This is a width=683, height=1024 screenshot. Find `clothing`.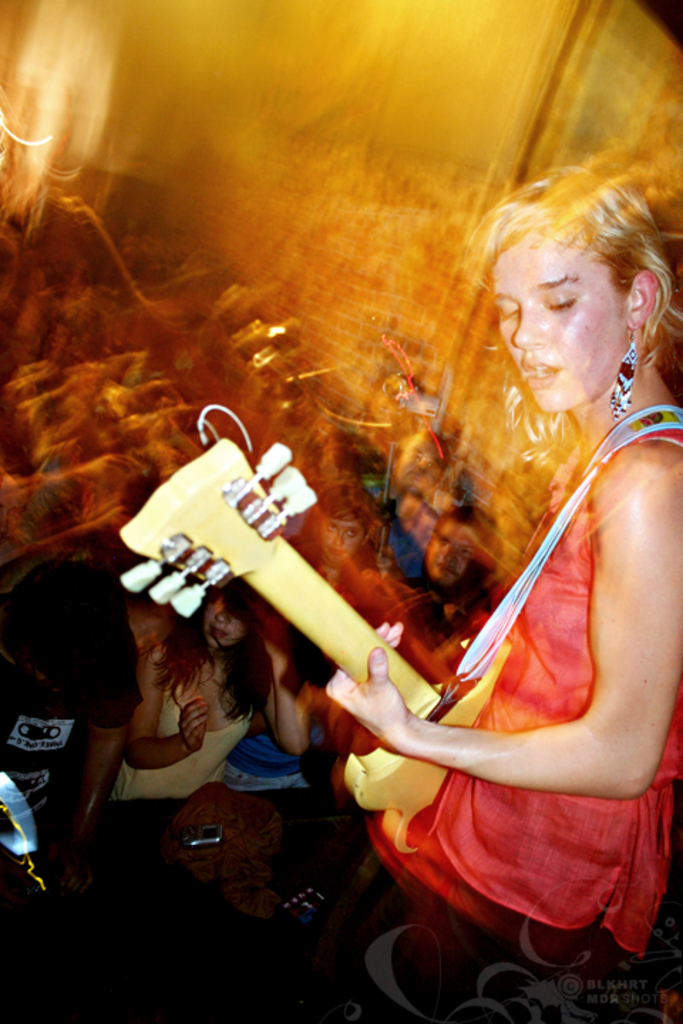
Bounding box: [300,553,384,630].
